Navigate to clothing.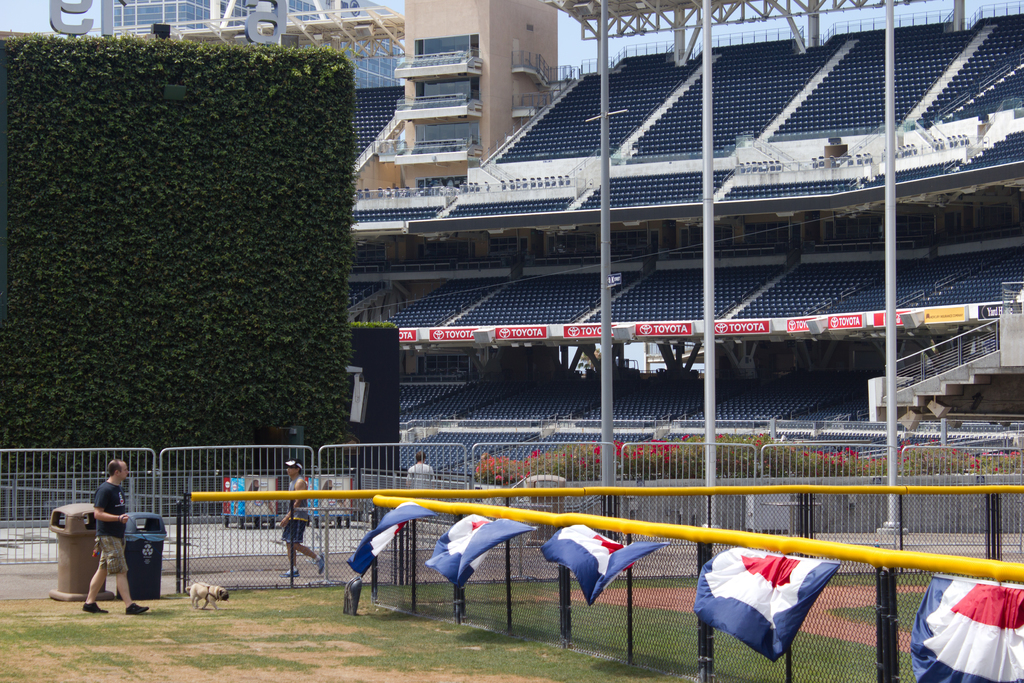
Navigation target: 90:486:125:573.
